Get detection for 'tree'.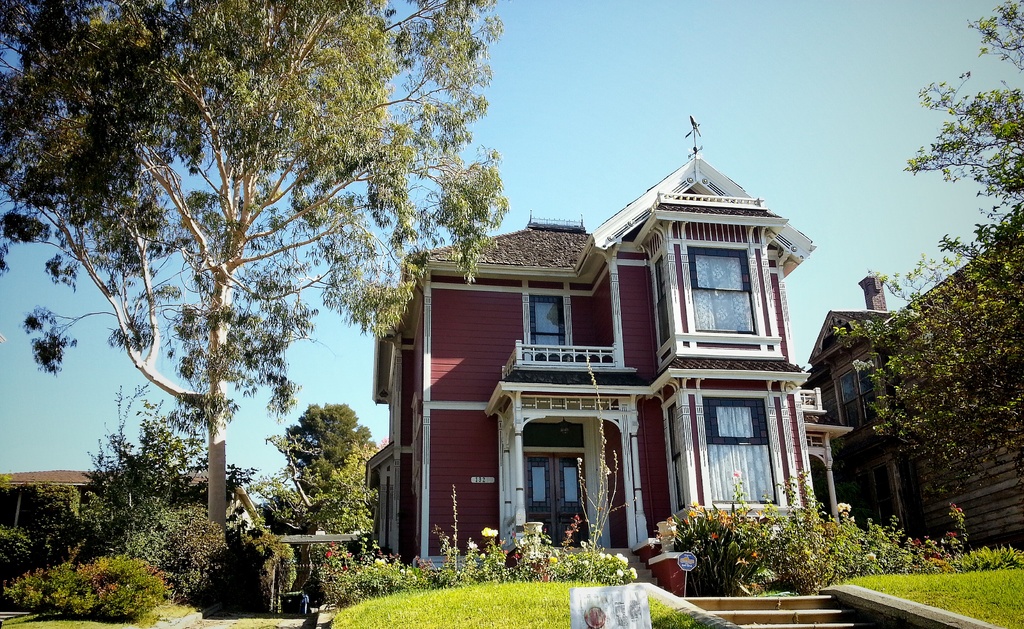
Detection: rect(0, 0, 511, 564).
